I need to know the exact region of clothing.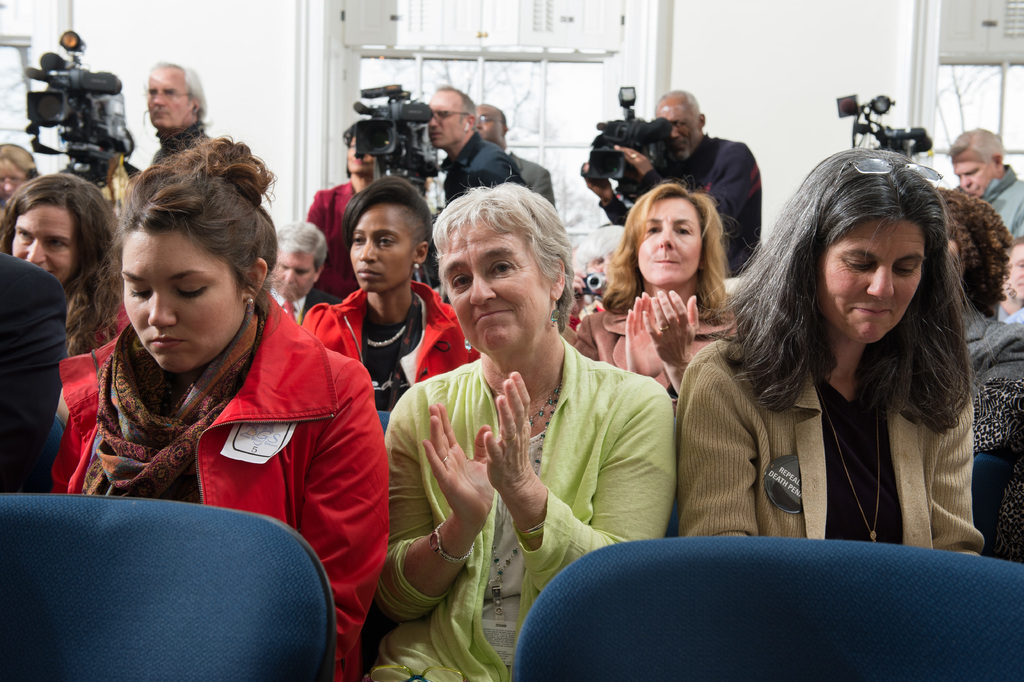
Region: crop(145, 122, 207, 160).
